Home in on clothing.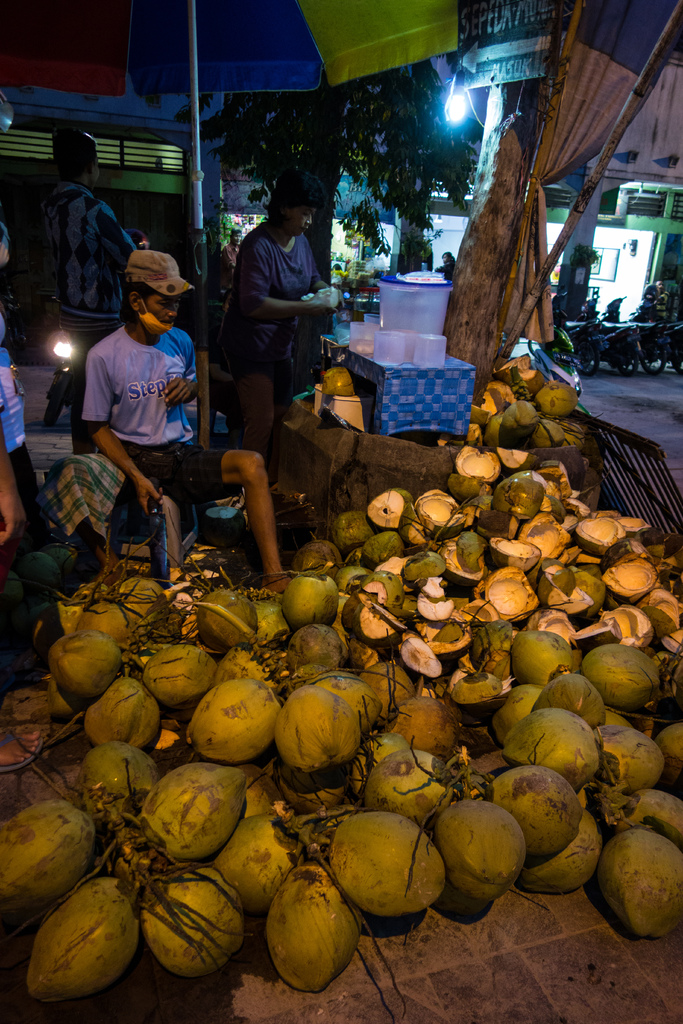
Homed in at locate(74, 317, 205, 546).
